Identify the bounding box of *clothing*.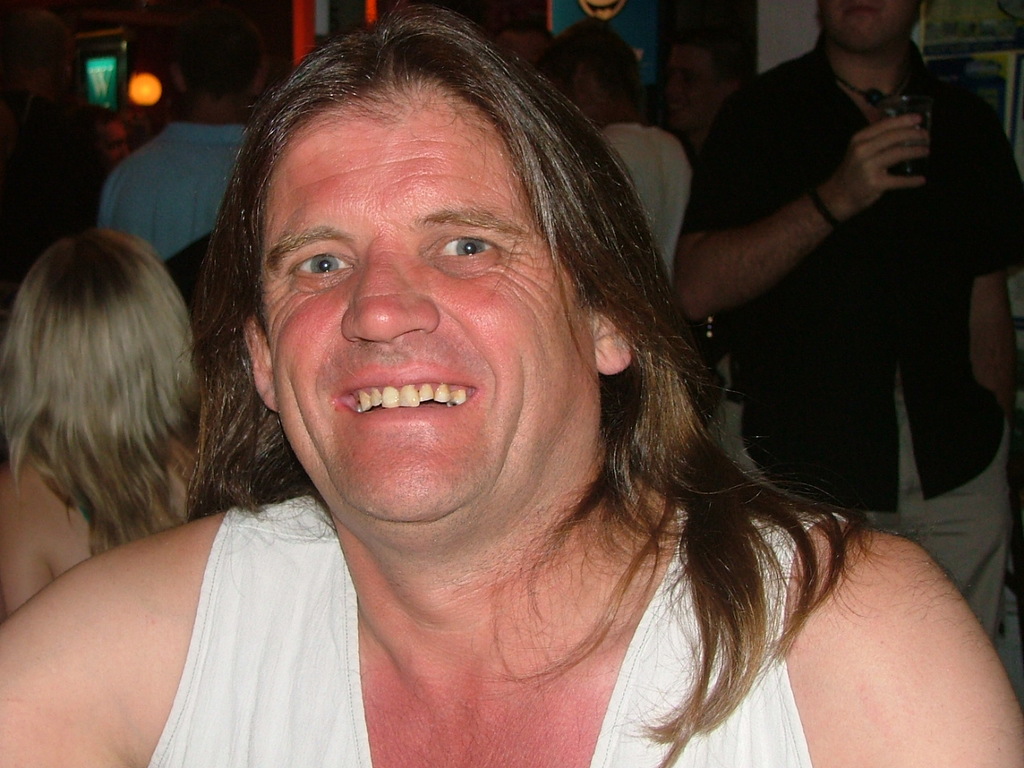
98/110/255/270.
